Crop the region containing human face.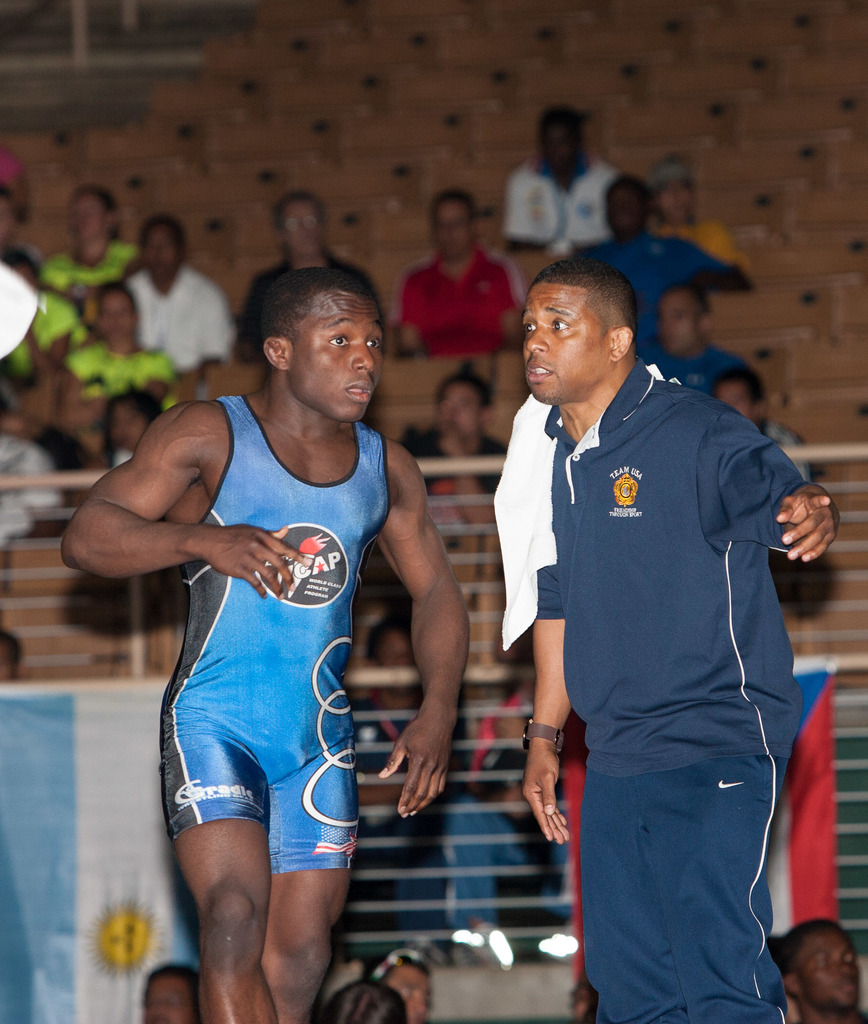
Crop region: 283,200,319,263.
